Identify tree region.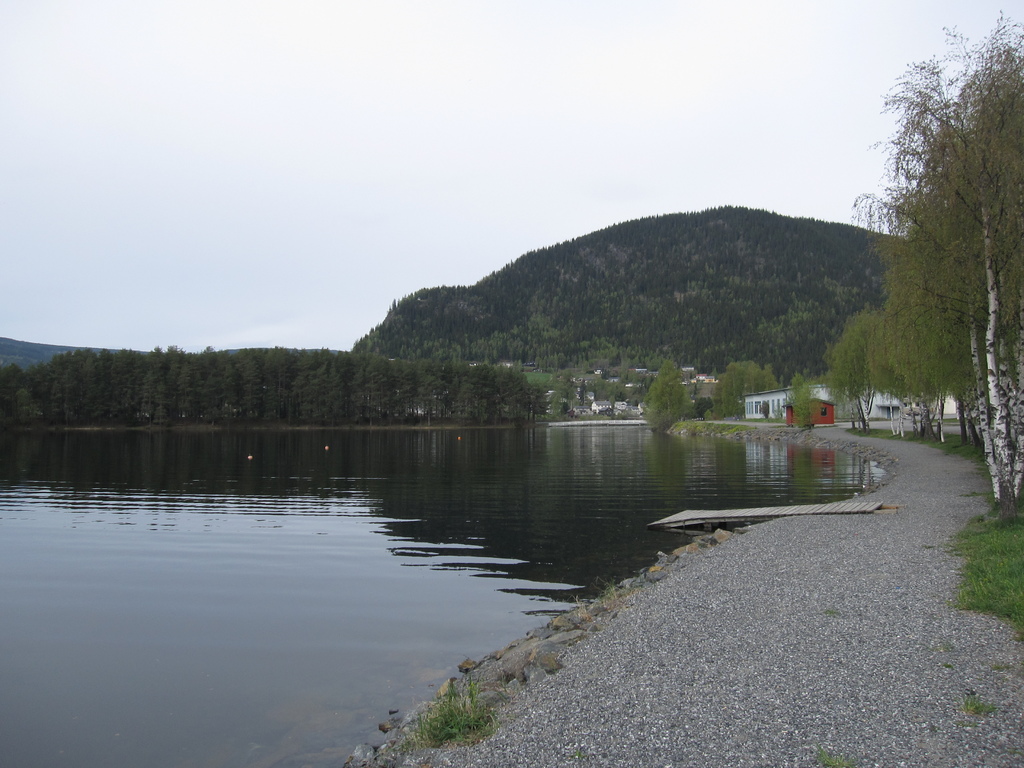
Region: (left=787, top=371, right=817, bottom=428).
